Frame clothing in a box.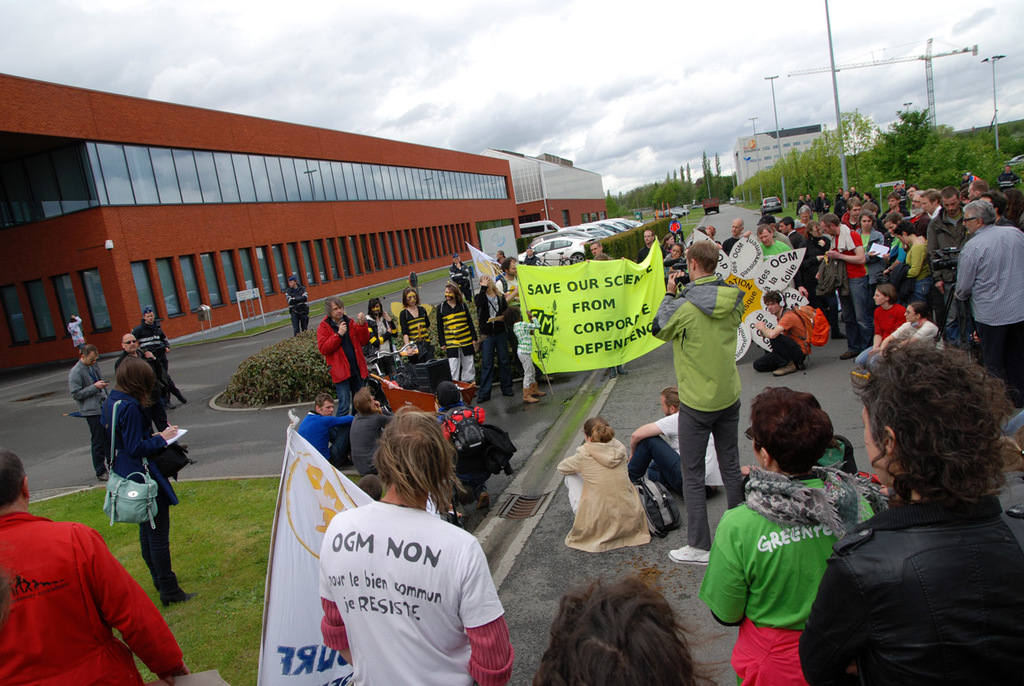
[left=295, top=410, right=356, bottom=463].
